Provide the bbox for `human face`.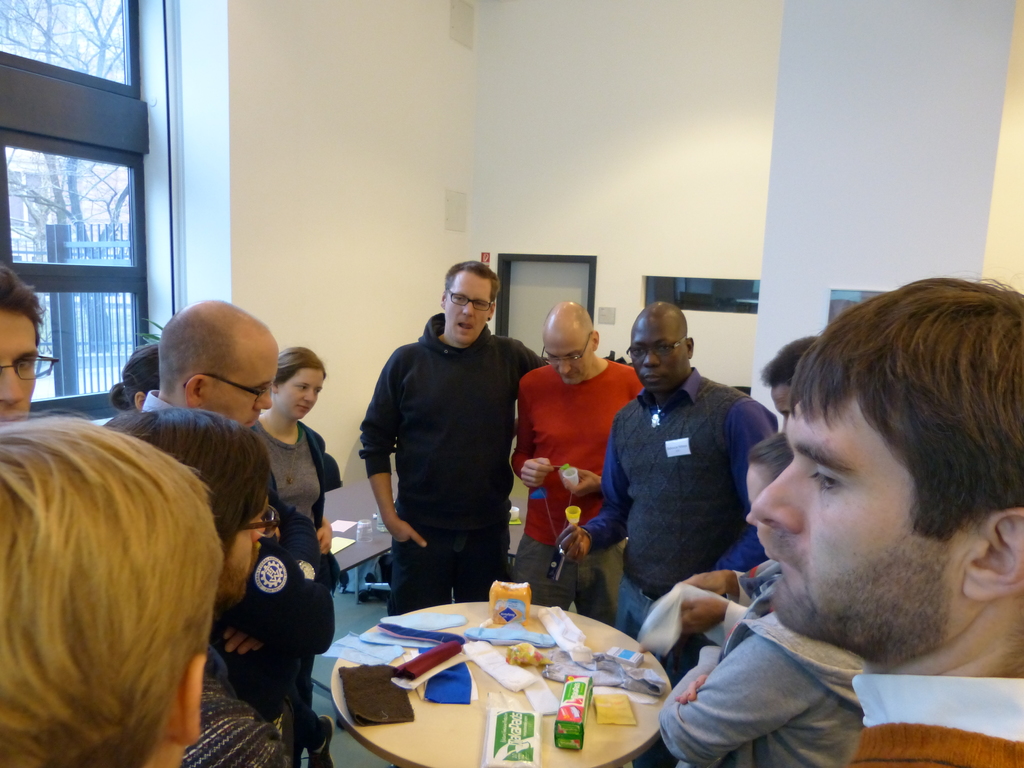
[x1=545, y1=325, x2=593, y2=383].
